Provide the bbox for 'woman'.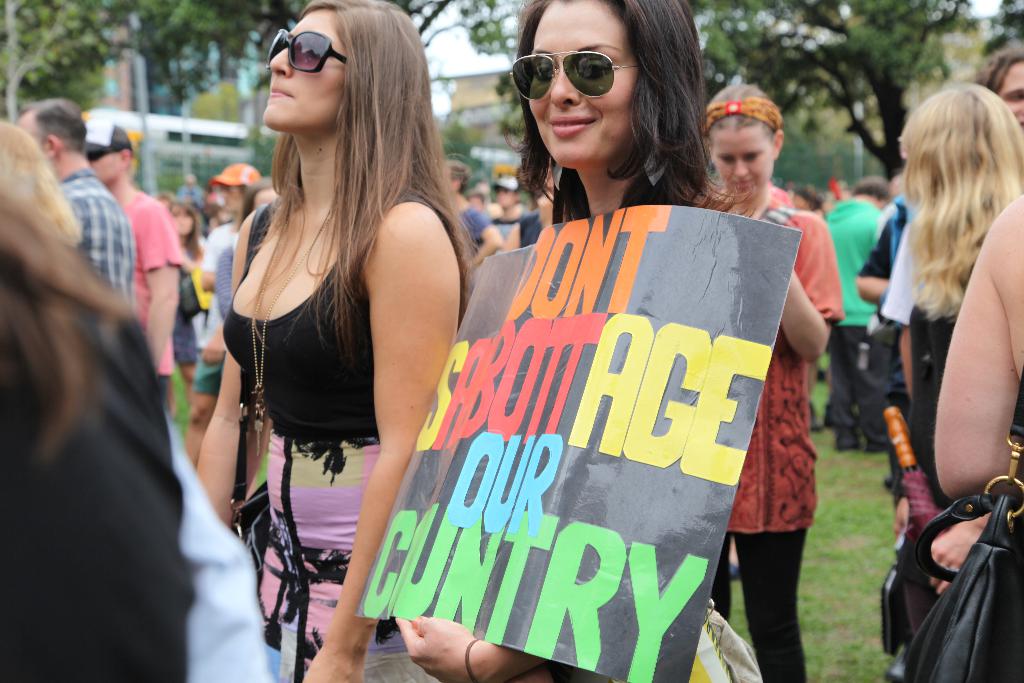
select_region(701, 83, 846, 682).
